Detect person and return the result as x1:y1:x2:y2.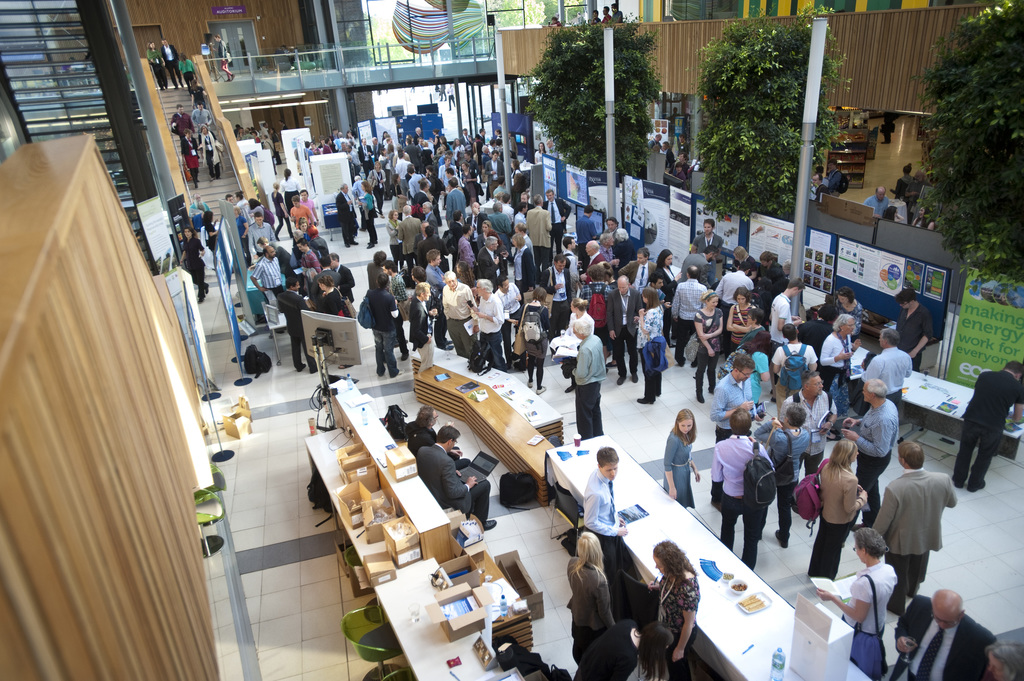
509:228:534:289.
